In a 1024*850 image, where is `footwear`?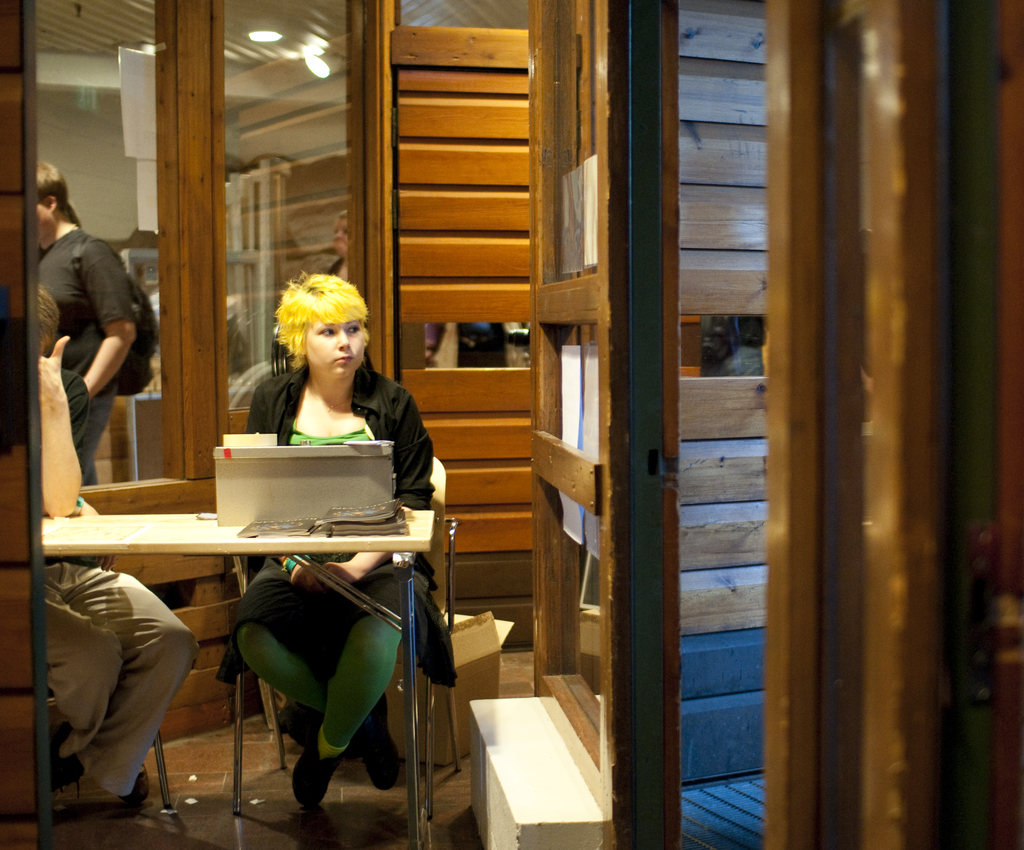
<box>291,737,351,815</box>.
